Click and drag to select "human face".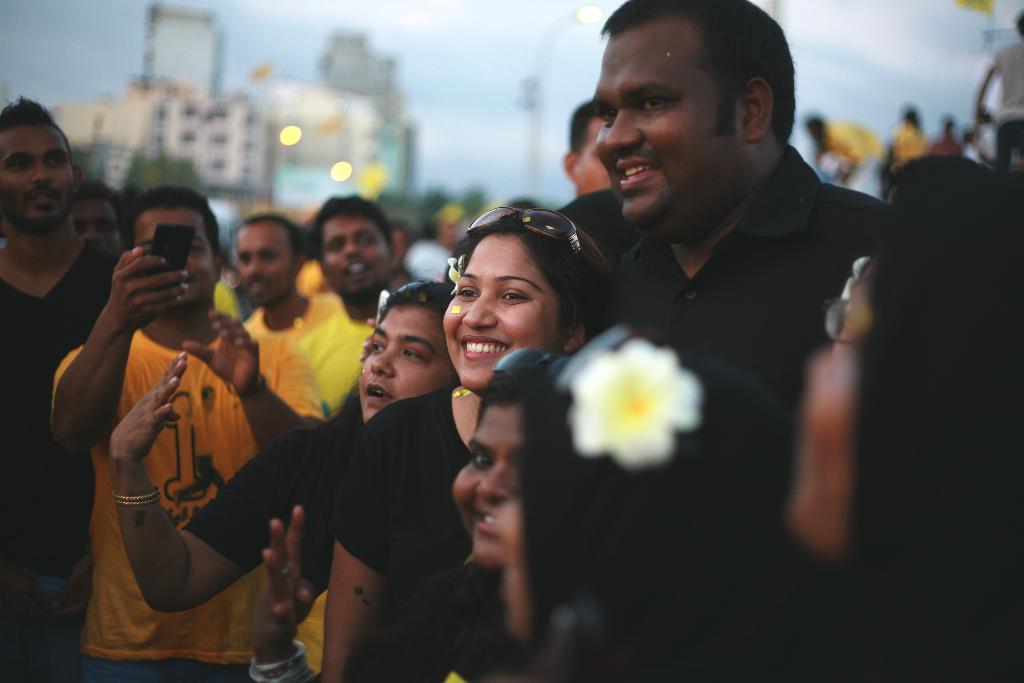
Selection: crop(441, 236, 562, 391).
